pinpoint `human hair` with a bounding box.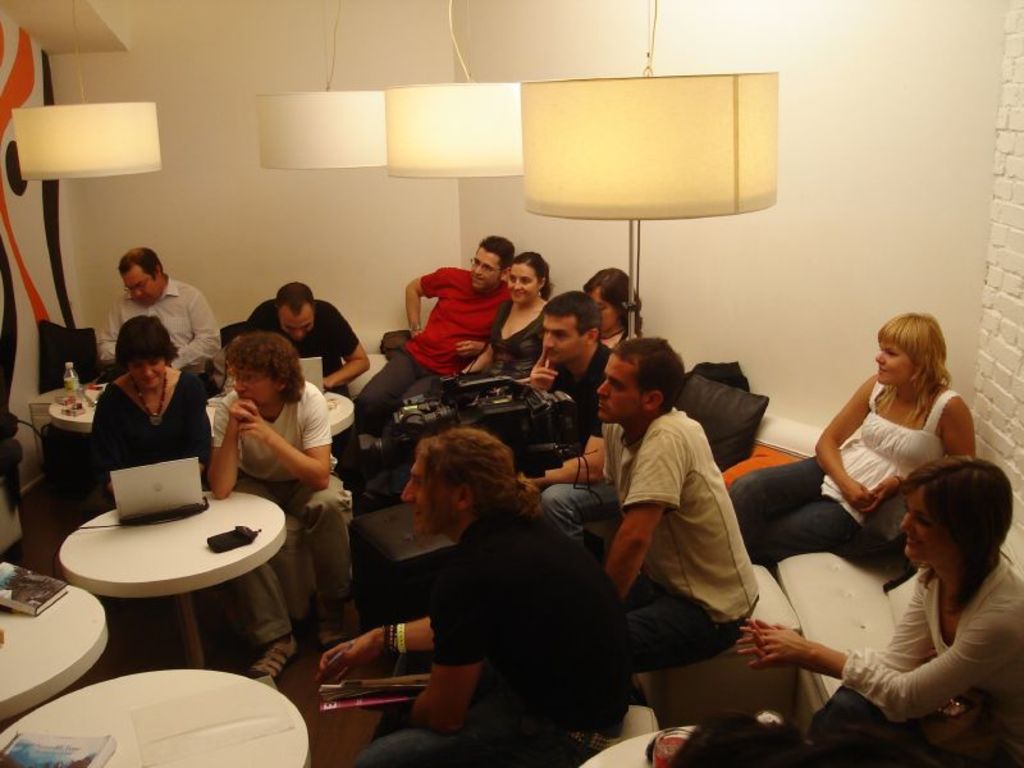
bbox=(512, 250, 554, 297).
